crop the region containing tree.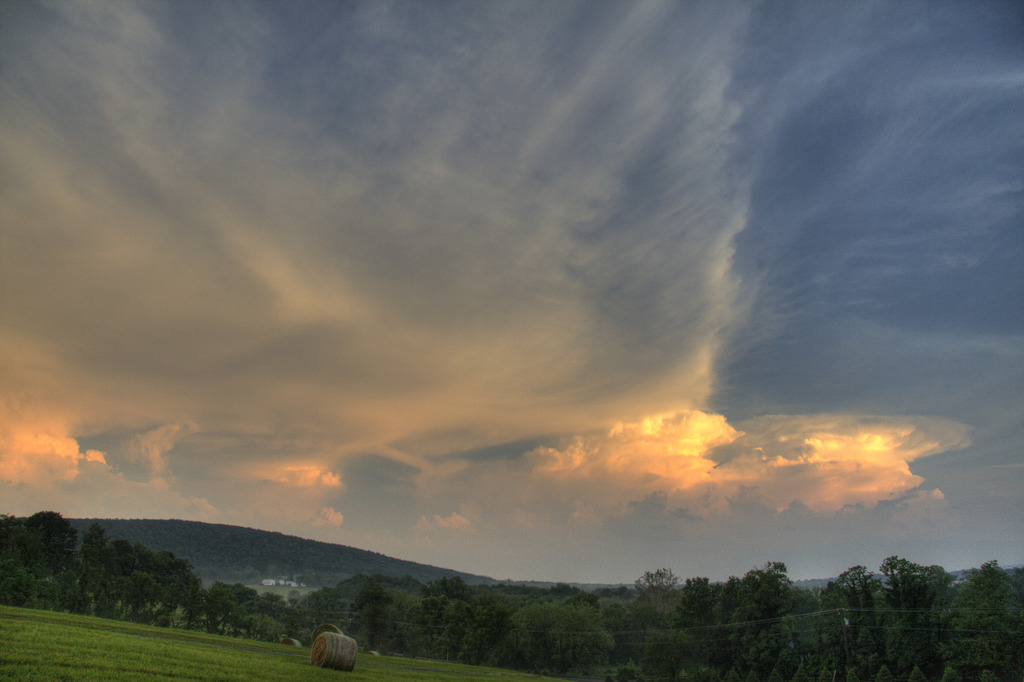
Crop region: x1=829, y1=569, x2=885, y2=605.
